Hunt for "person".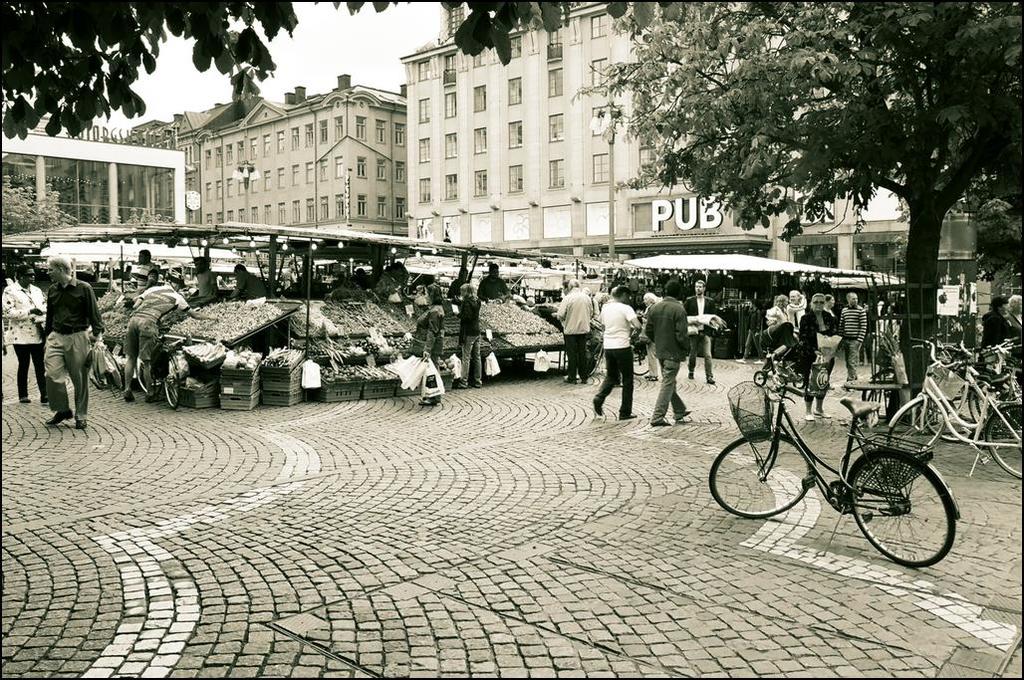
Hunted down at left=446, top=267, right=466, bottom=298.
